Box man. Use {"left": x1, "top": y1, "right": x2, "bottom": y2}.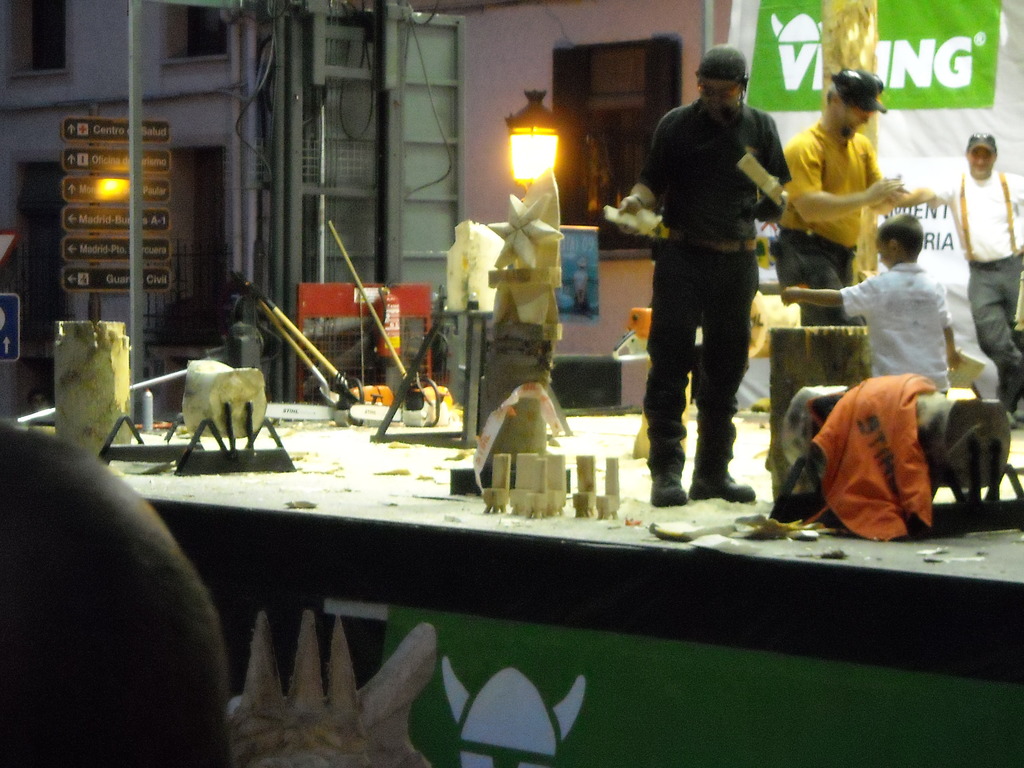
{"left": 920, "top": 132, "right": 1023, "bottom": 428}.
